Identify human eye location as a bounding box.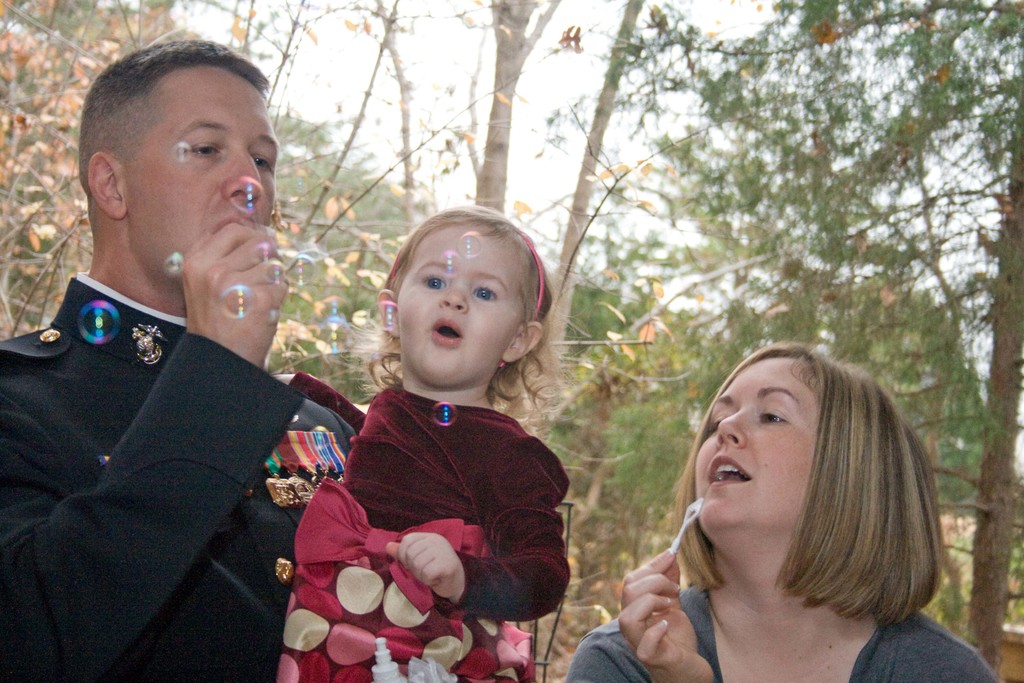
detection(251, 152, 275, 172).
